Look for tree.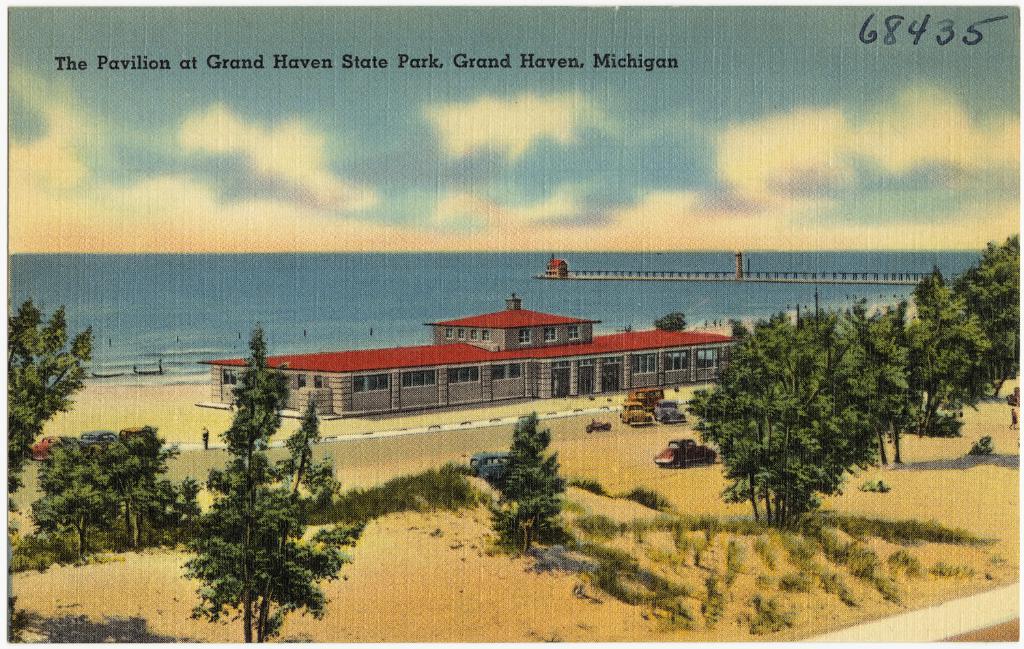
Found: x1=969, y1=216, x2=1023, y2=401.
